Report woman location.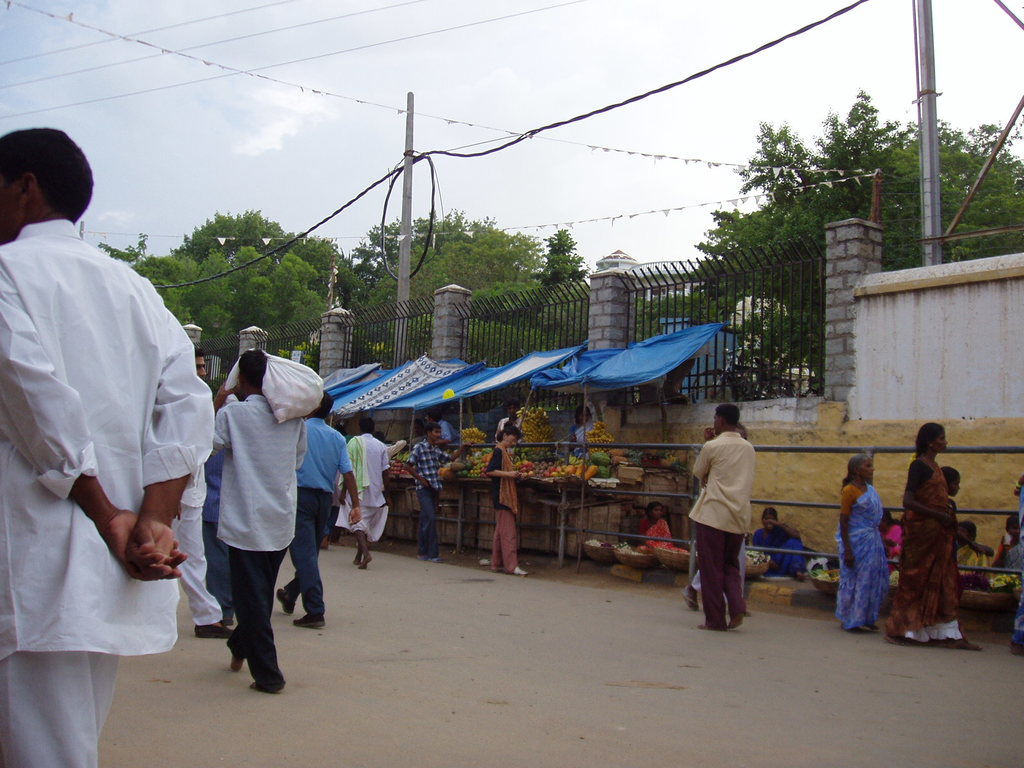
Report: 833:454:888:634.
